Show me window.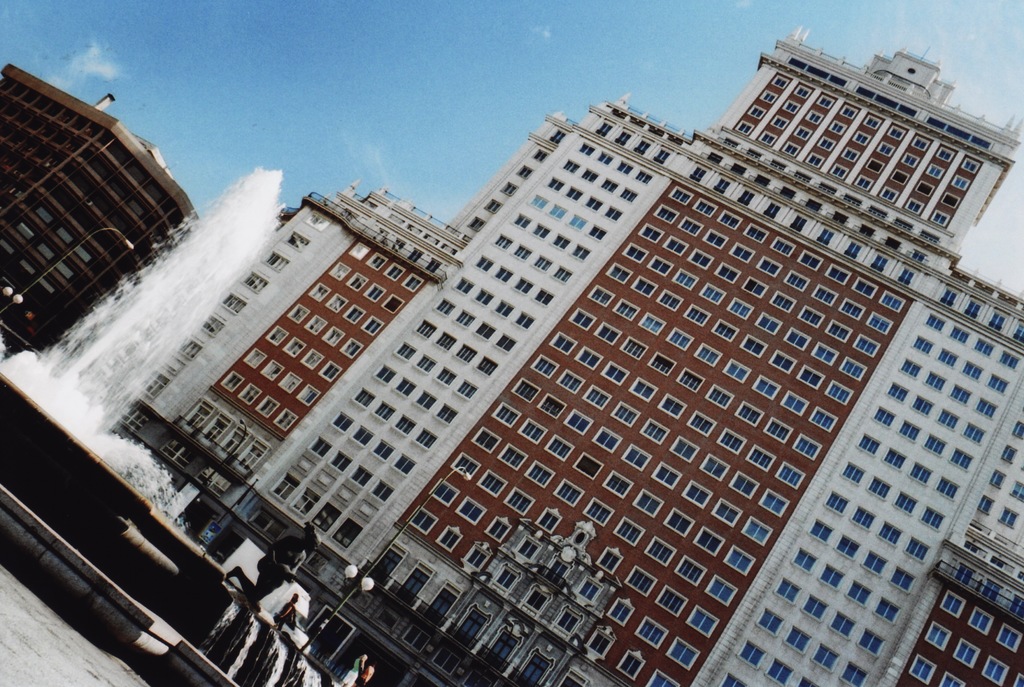
window is here: {"x1": 573, "y1": 307, "x2": 595, "y2": 329}.
